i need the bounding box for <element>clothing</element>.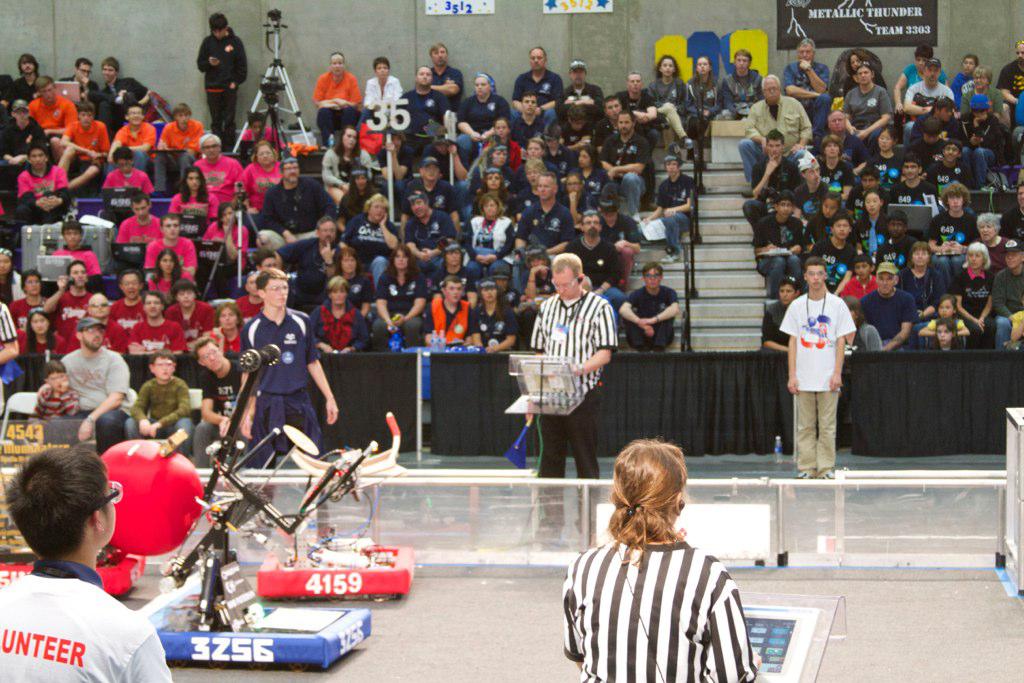
Here it is: {"left": 993, "top": 260, "right": 1023, "bottom": 317}.
